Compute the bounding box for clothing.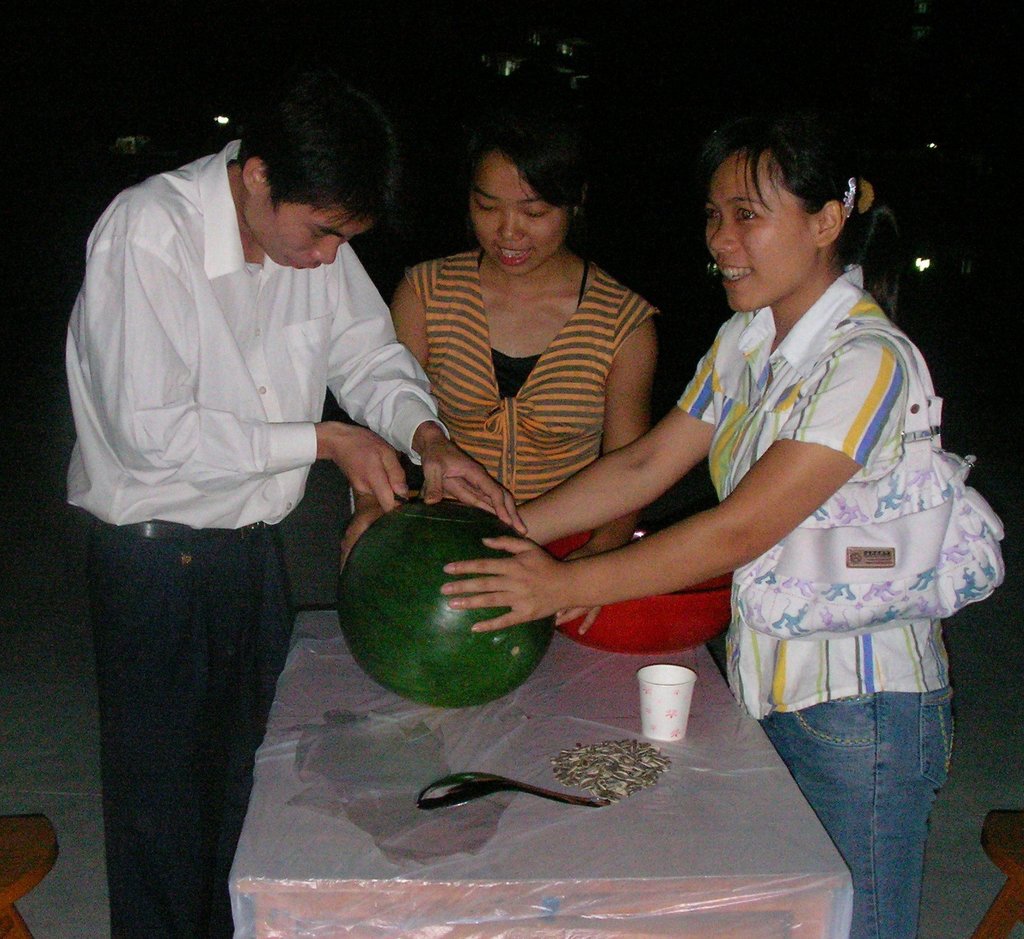
[x1=415, y1=256, x2=644, y2=510].
